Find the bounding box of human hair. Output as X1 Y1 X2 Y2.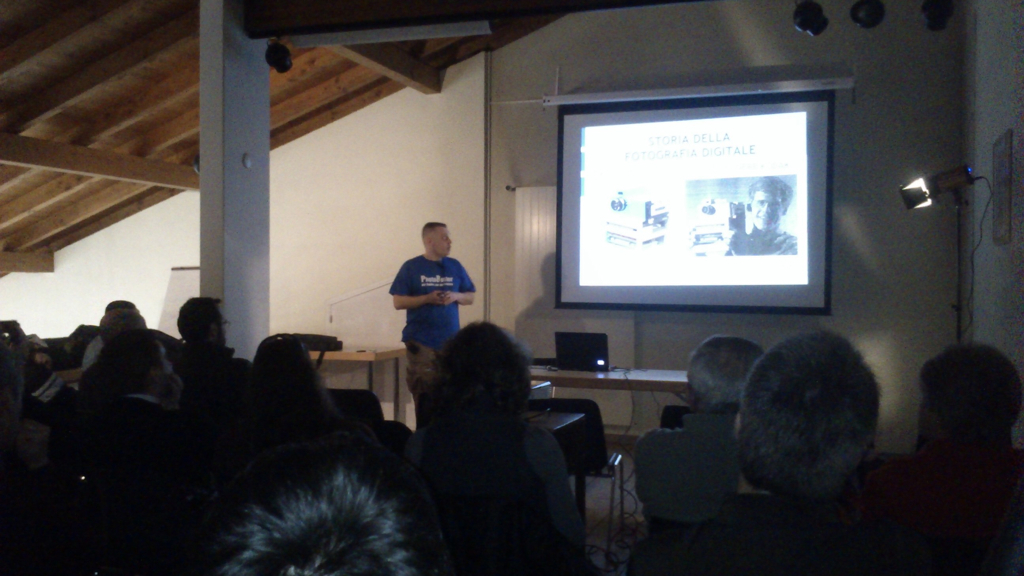
746 174 795 215.
